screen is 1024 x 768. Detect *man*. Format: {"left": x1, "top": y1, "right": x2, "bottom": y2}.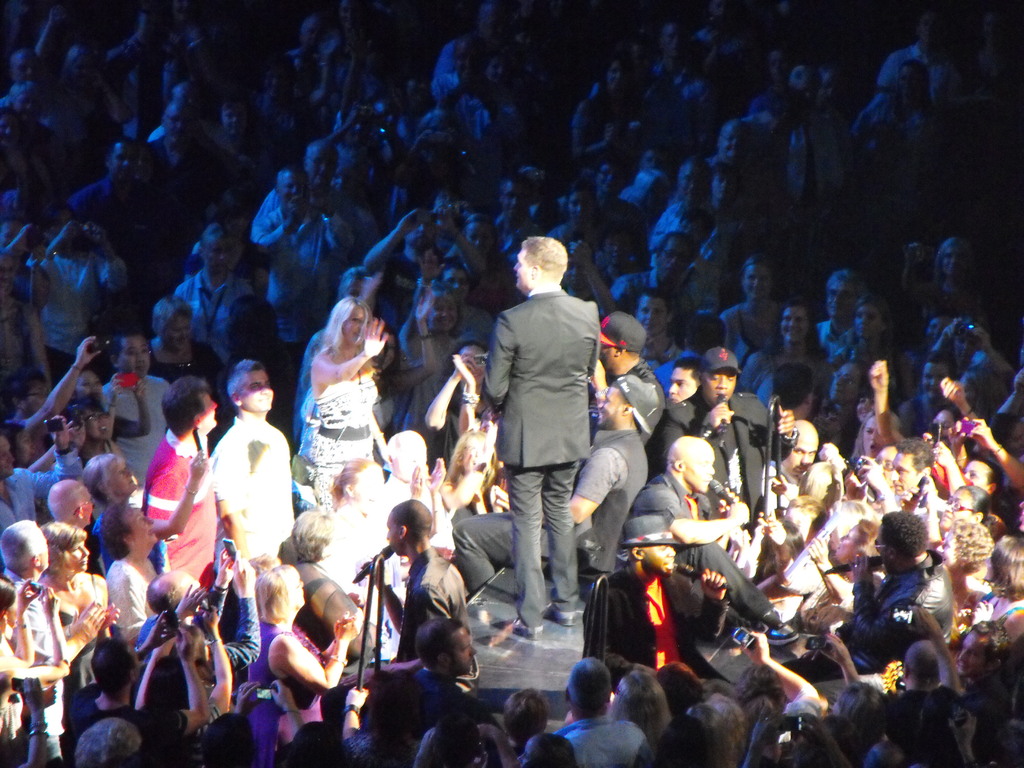
{"left": 624, "top": 433, "right": 787, "bottom": 631}.
